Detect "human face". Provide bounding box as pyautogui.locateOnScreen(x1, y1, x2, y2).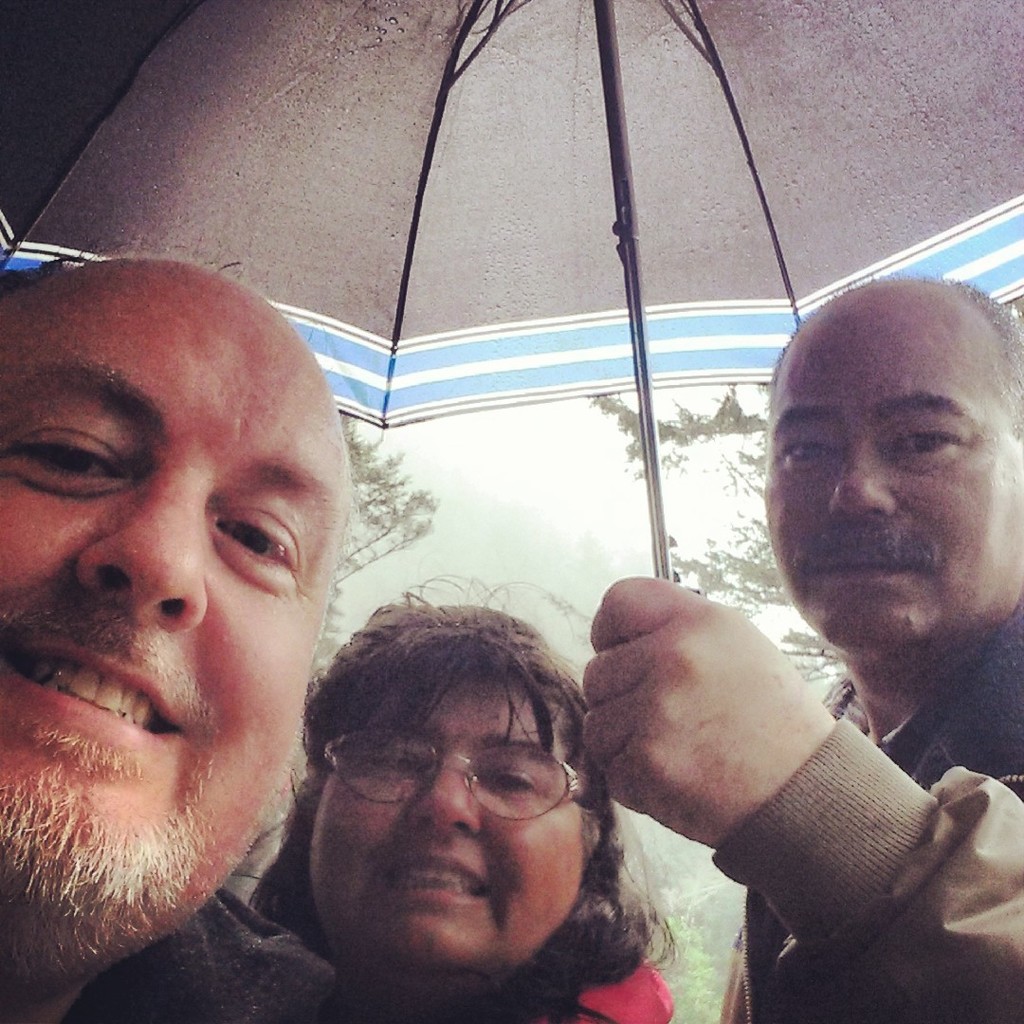
pyautogui.locateOnScreen(12, 183, 341, 1022).
